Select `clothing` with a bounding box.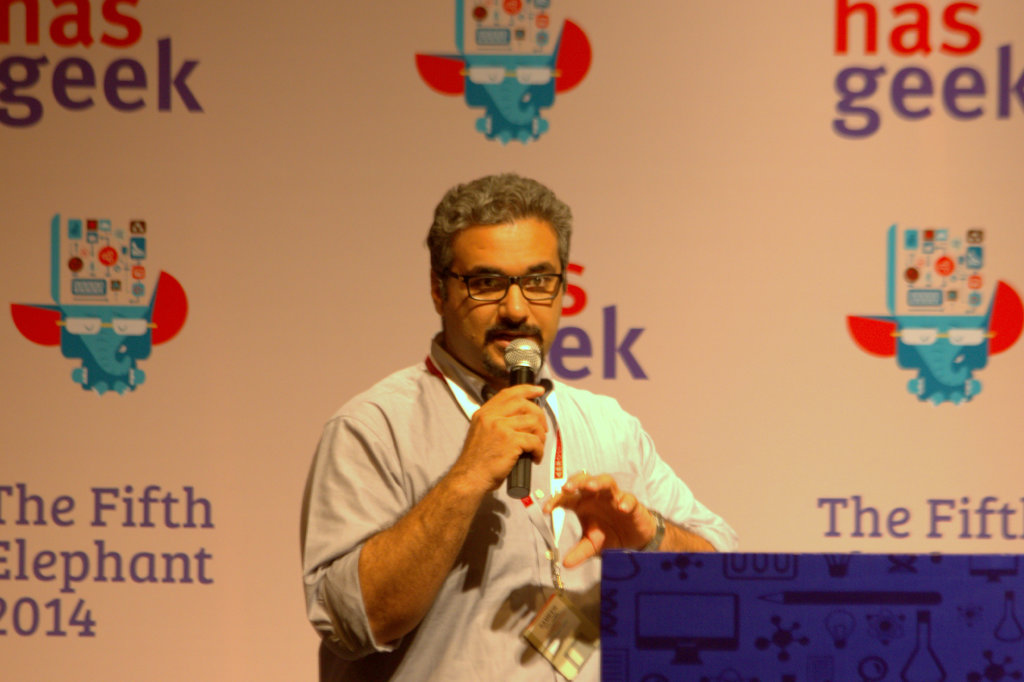
select_region(303, 325, 738, 678).
